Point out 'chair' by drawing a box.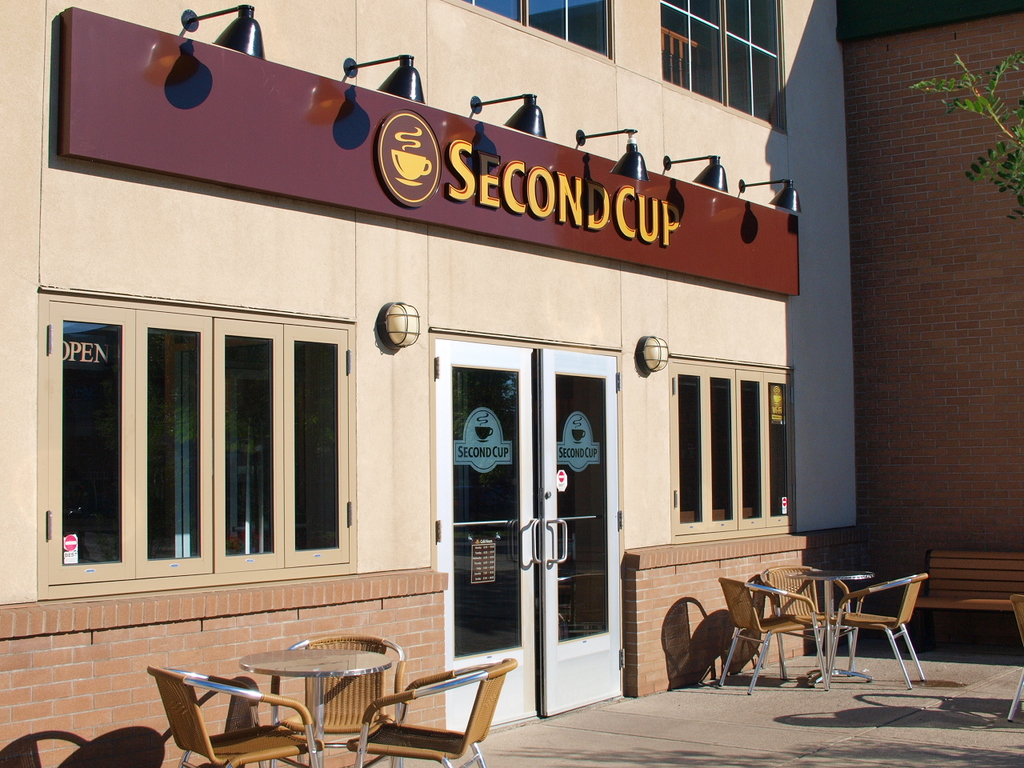
<bbox>754, 562, 854, 678</bbox>.
